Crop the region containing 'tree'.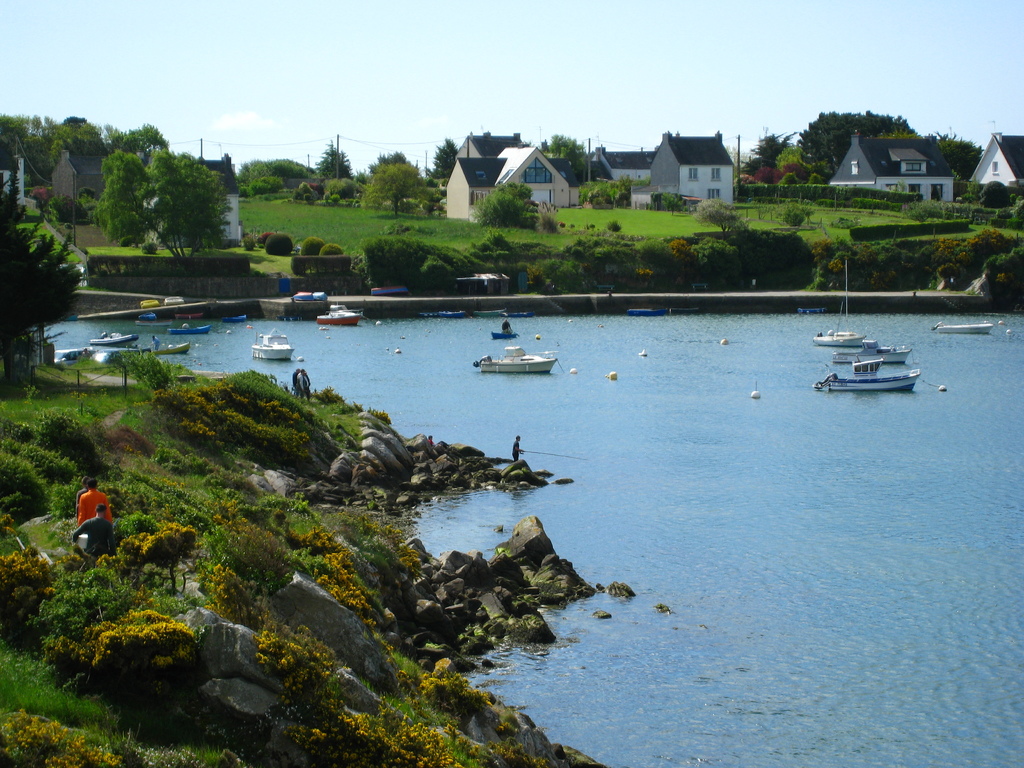
Crop region: 3,209,71,316.
